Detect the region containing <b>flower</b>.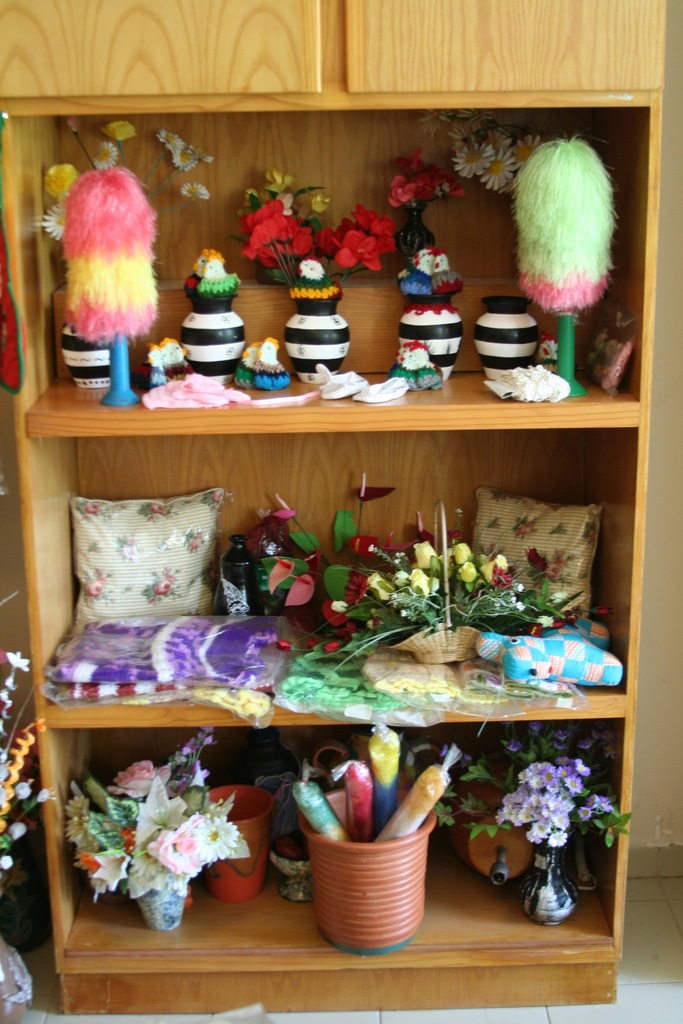
{"left": 193, "top": 814, "right": 235, "bottom": 858}.
